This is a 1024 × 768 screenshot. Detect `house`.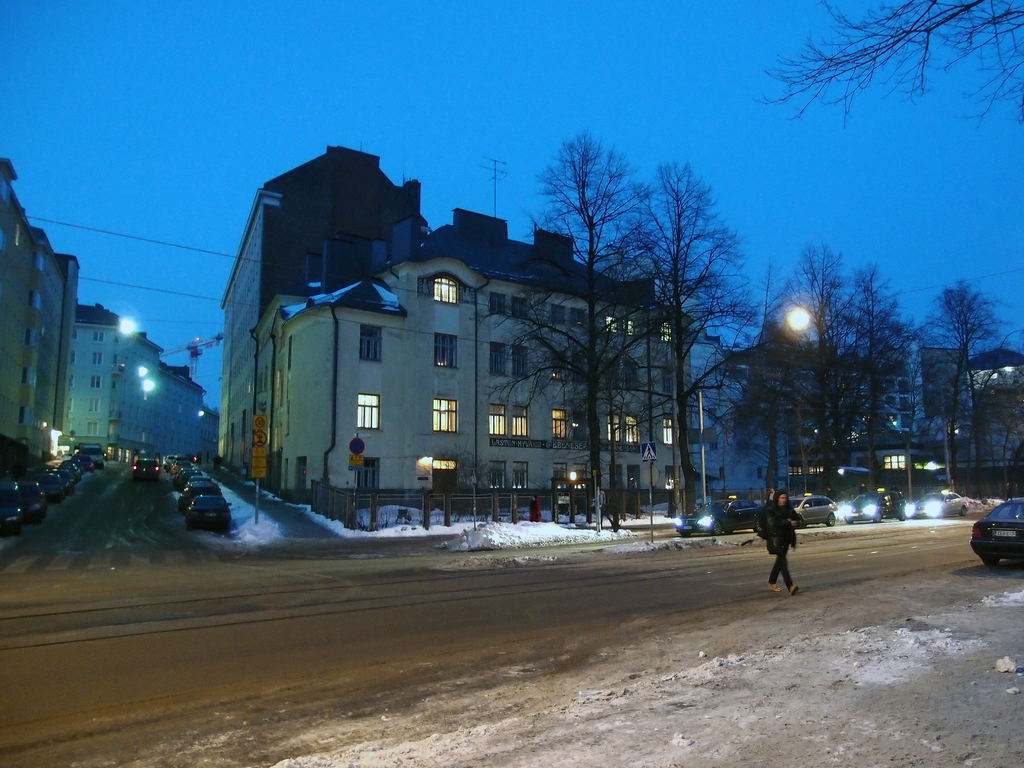
detection(74, 298, 104, 457).
